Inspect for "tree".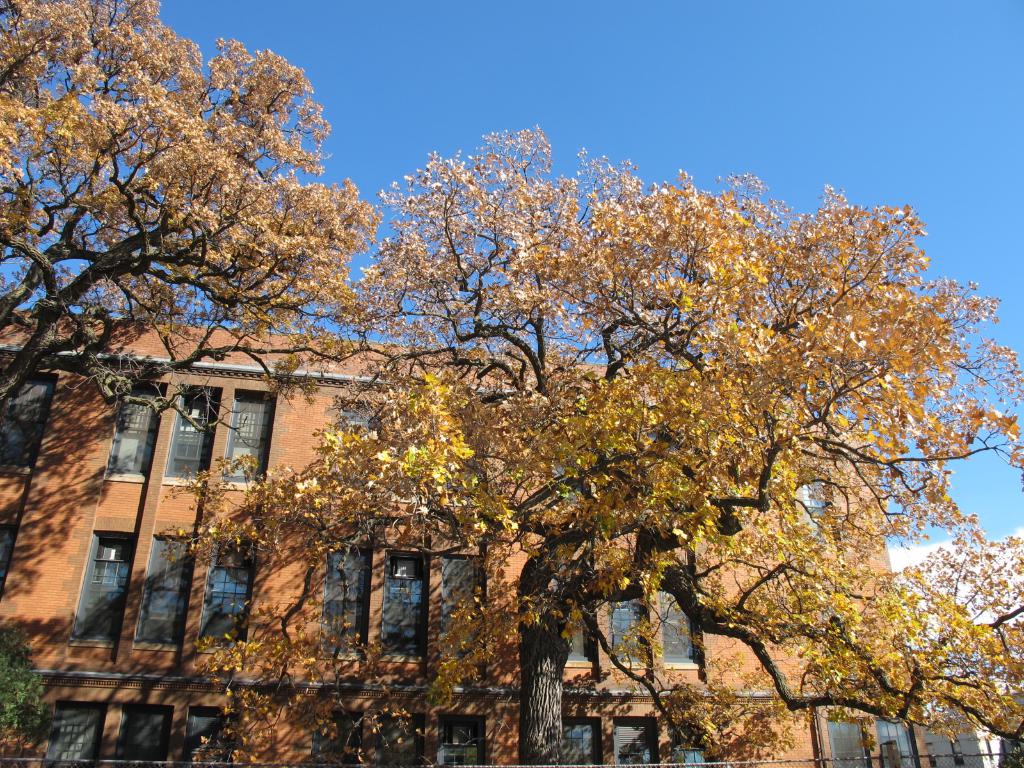
Inspection: <region>45, 46, 1023, 755</region>.
